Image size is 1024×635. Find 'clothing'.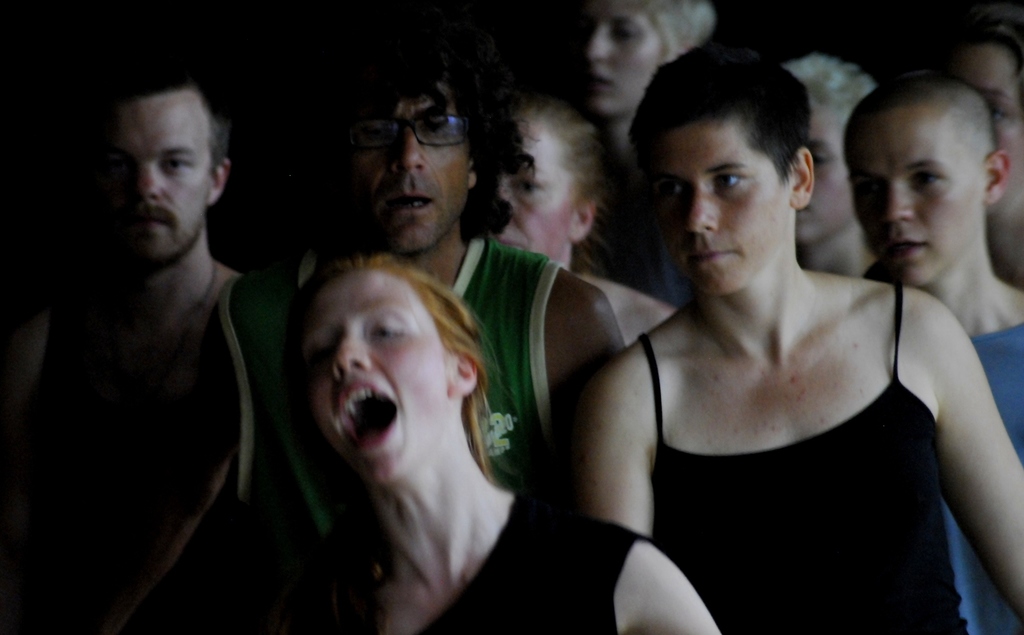
<region>303, 497, 667, 634</region>.
